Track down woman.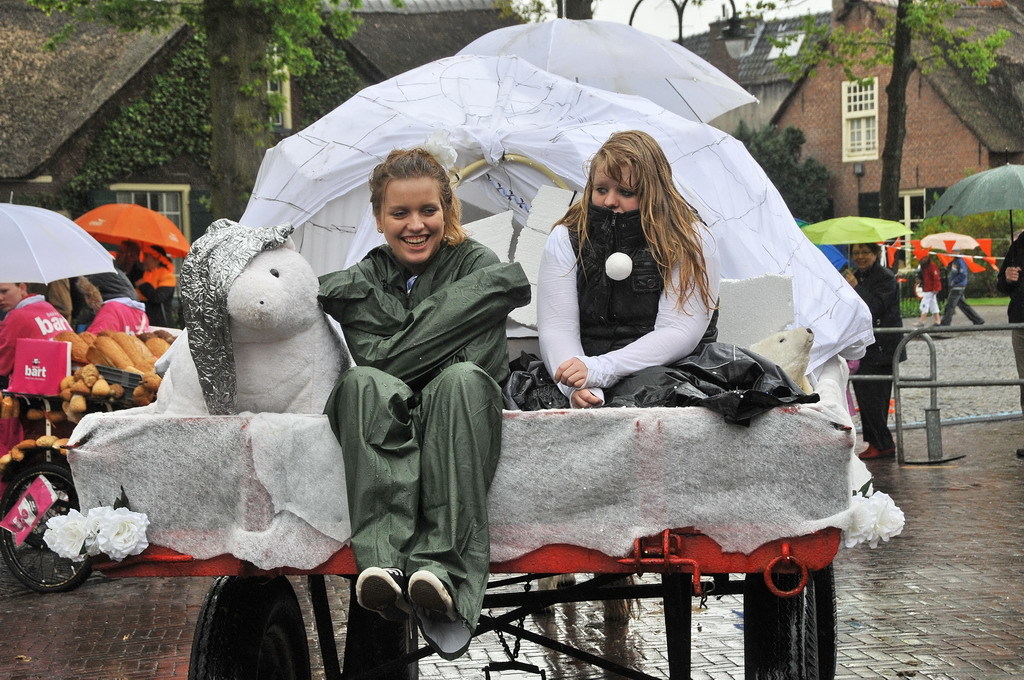
Tracked to <bbox>837, 236, 916, 466</bbox>.
